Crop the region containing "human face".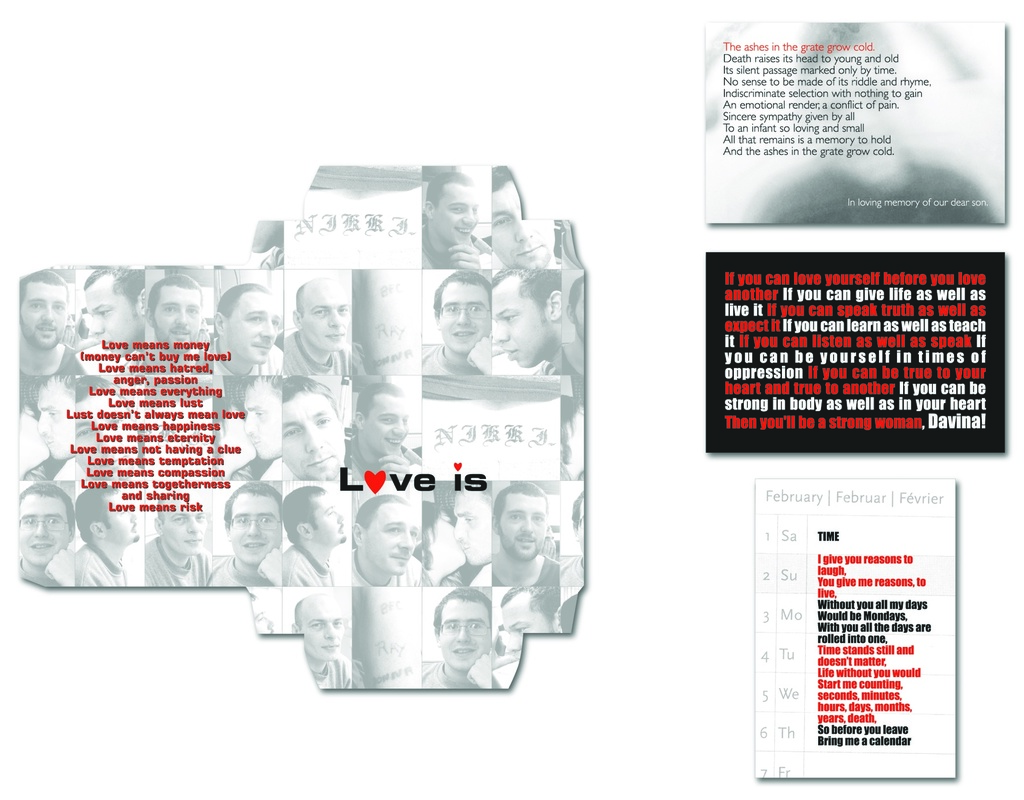
Crop region: left=102, top=492, right=144, bottom=546.
